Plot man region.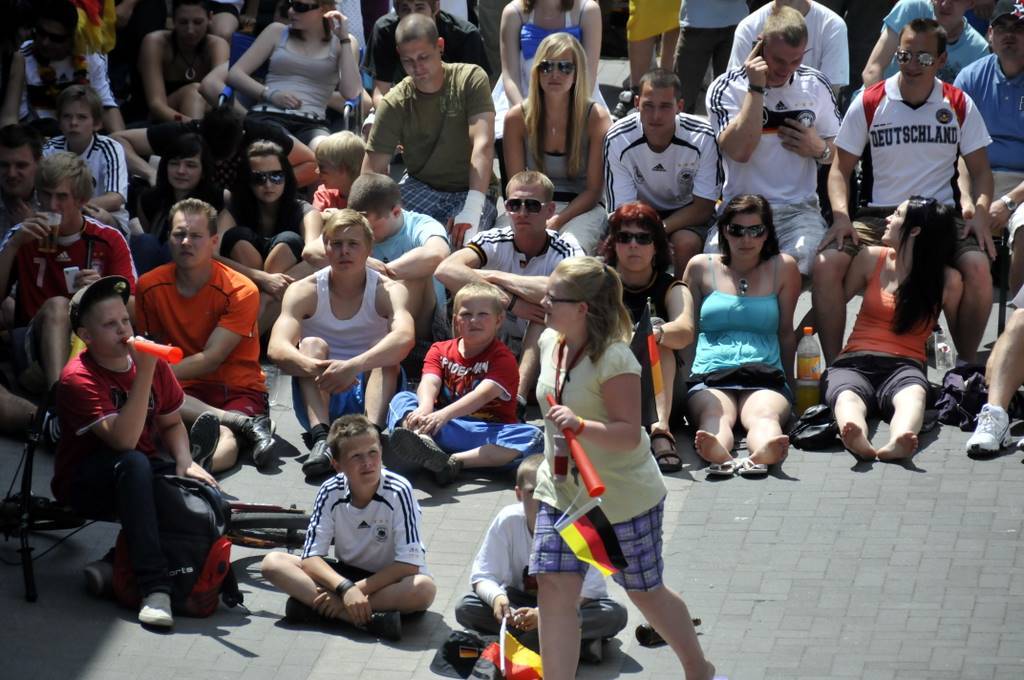
Plotted at <region>606, 66, 727, 276</region>.
